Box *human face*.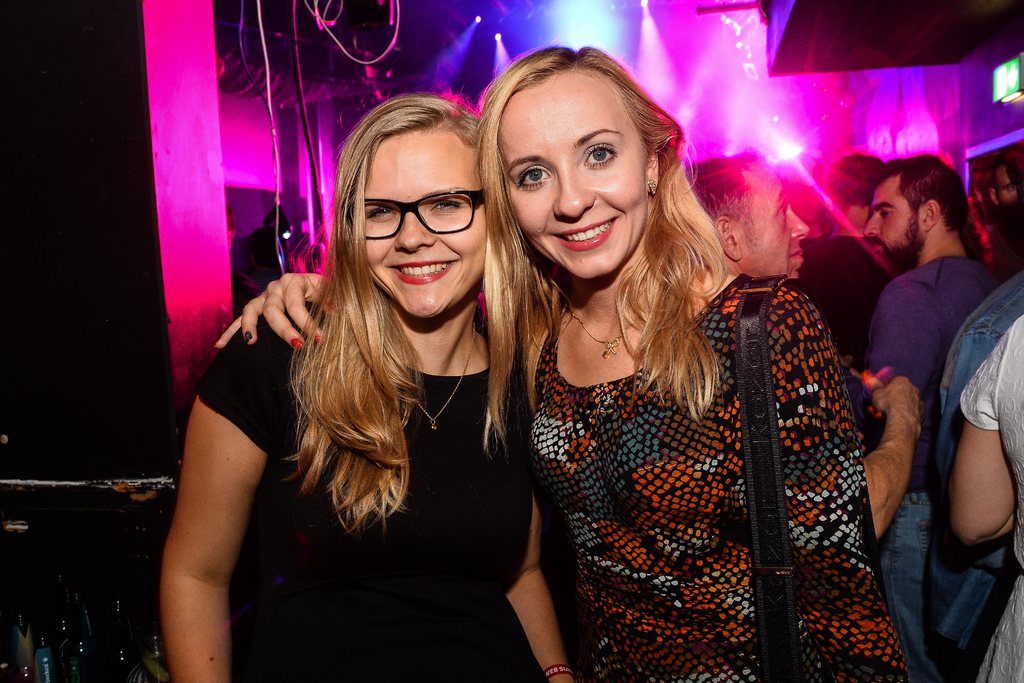
(left=824, top=179, right=838, bottom=221).
